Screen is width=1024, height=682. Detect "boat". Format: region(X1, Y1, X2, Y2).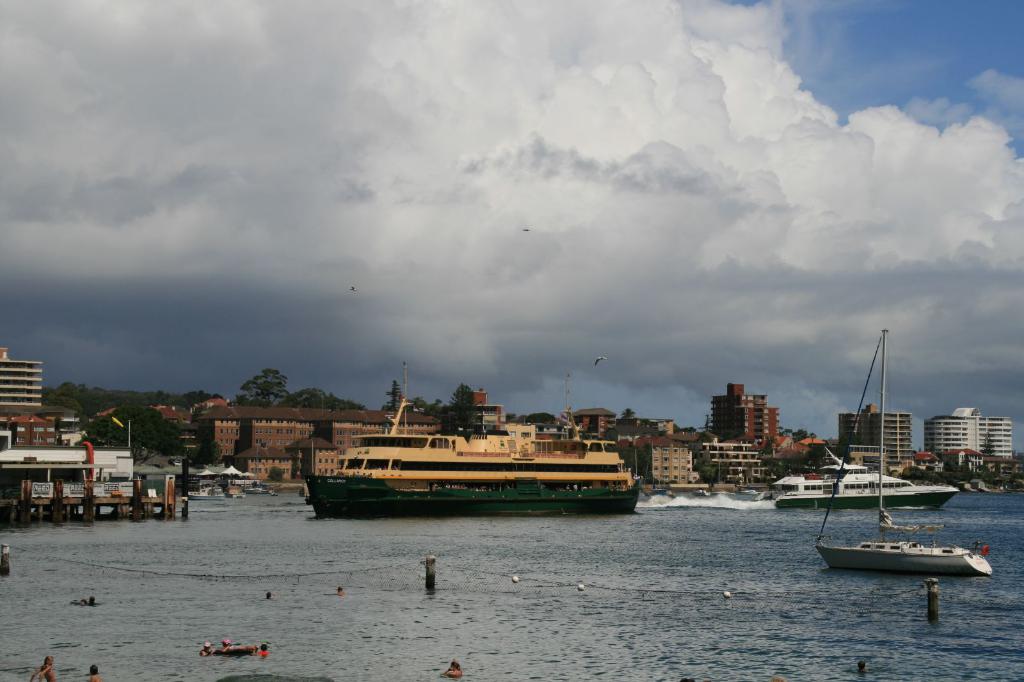
region(227, 484, 244, 498).
